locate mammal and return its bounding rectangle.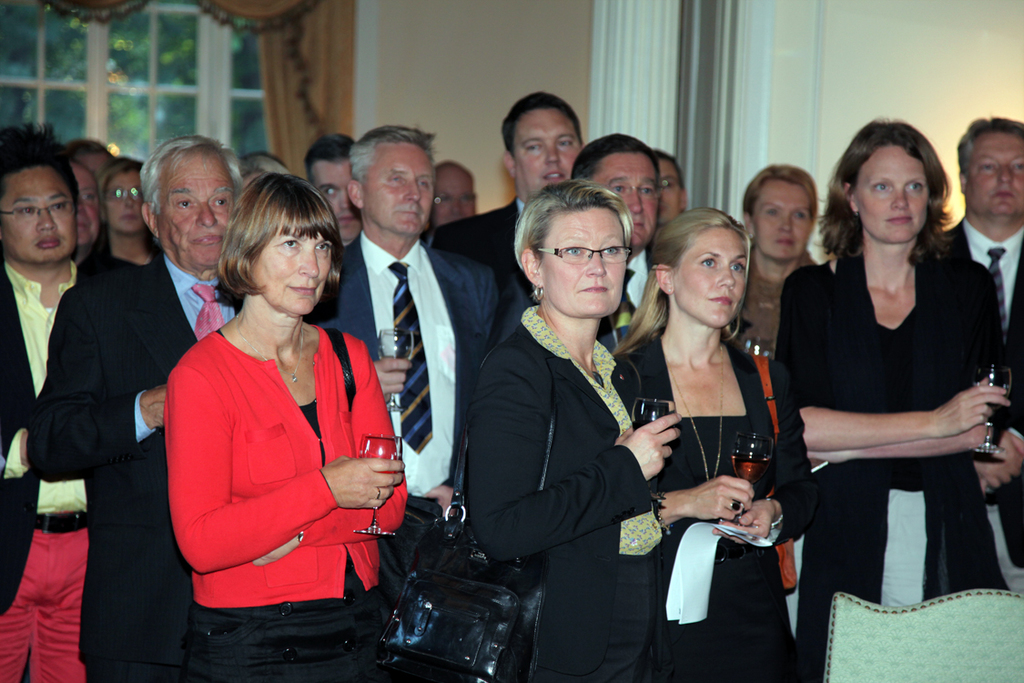
l=0, t=119, r=84, b=682.
